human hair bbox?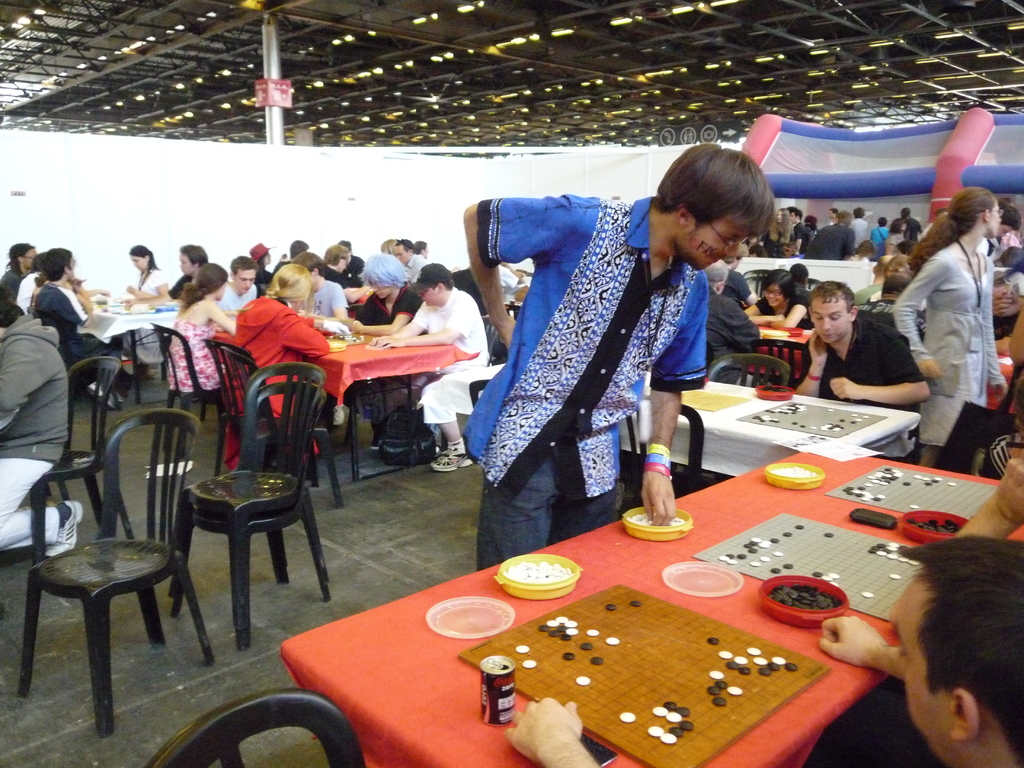
(left=235, top=262, right=312, bottom=322)
